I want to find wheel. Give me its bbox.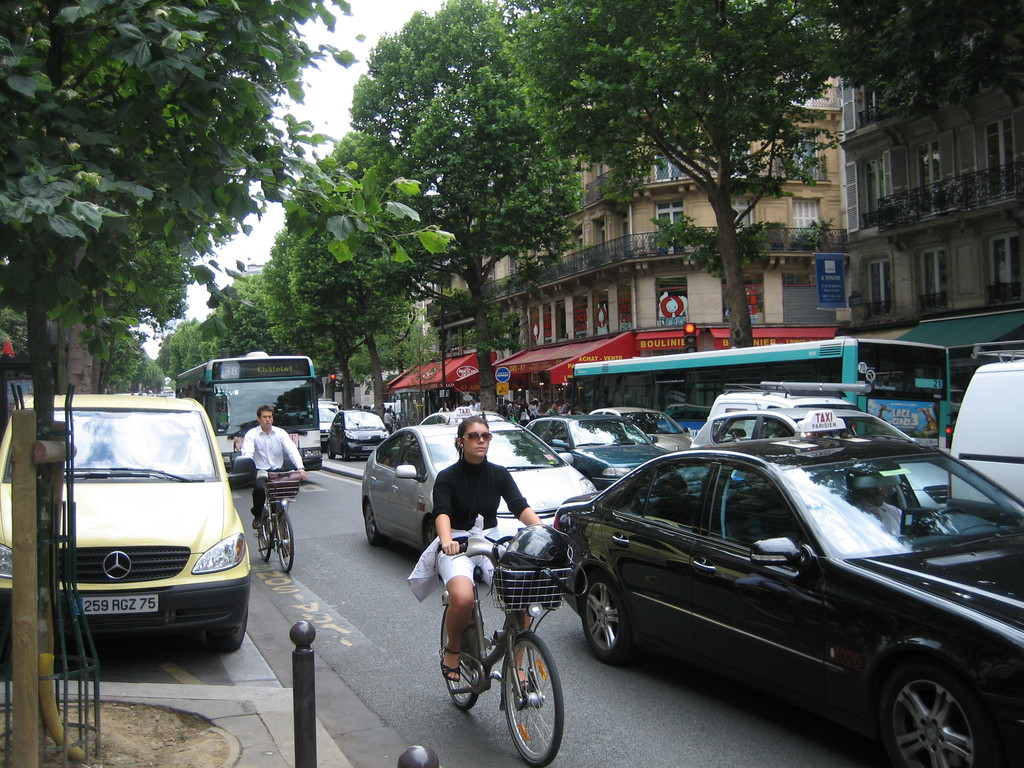
(left=223, top=591, right=253, bottom=655).
